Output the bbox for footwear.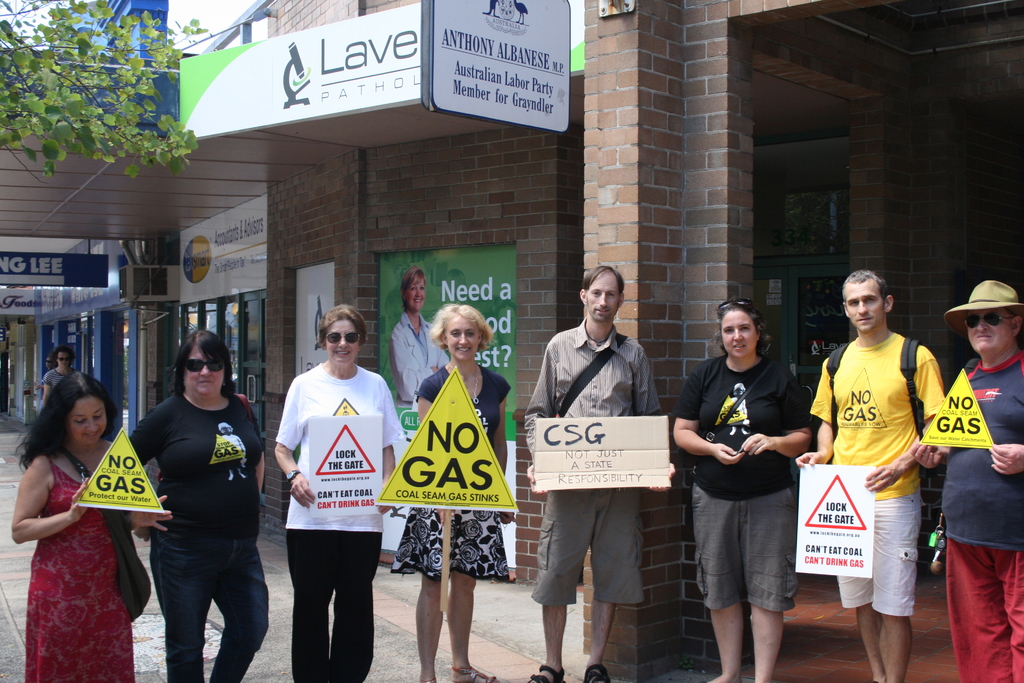
<region>584, 666, 609, 682</region>.
